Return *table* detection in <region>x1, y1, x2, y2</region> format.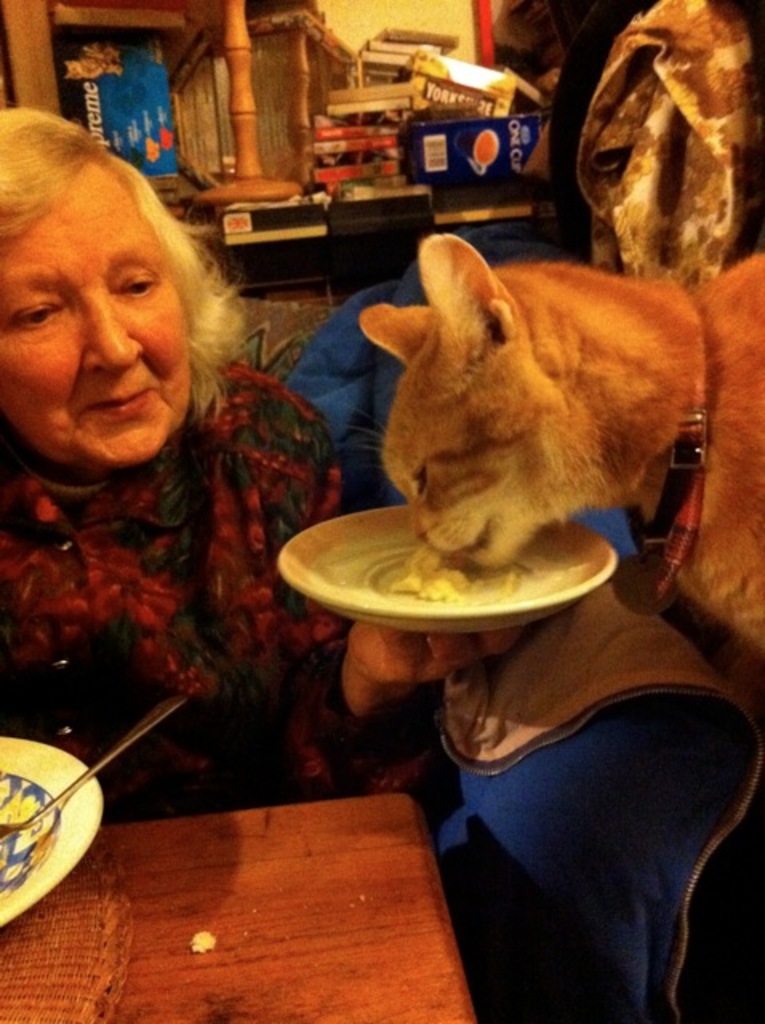
<region>0, 789, 479, 1022</region>.
